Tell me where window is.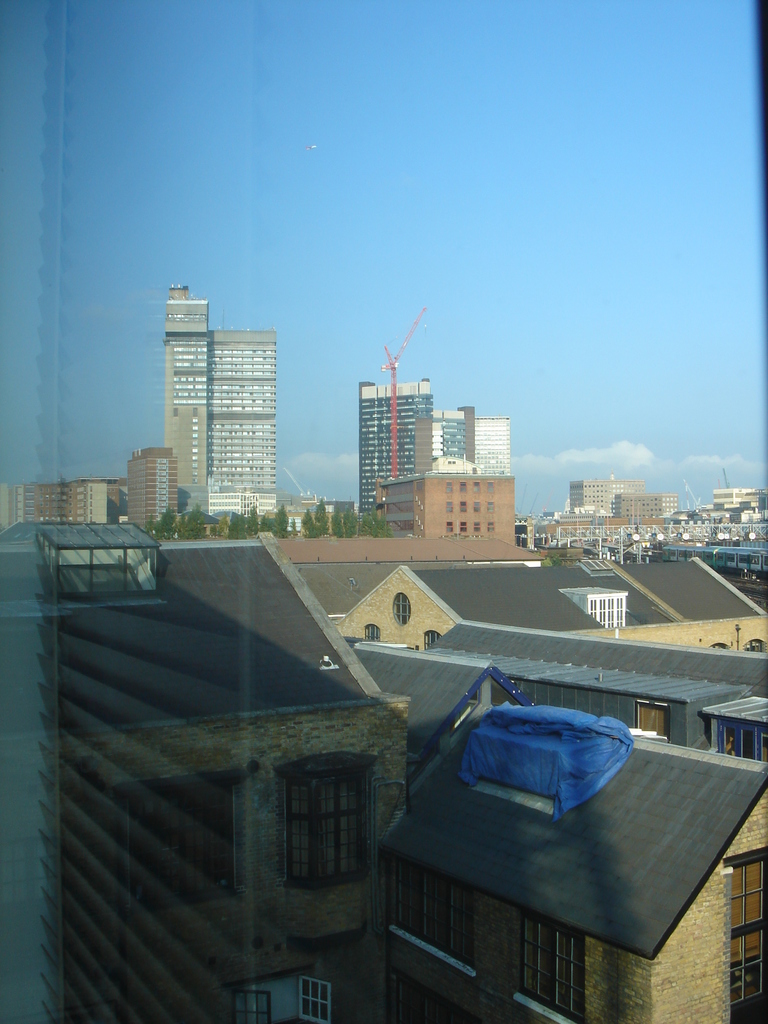
window is at x1=719 y1=856 x2=767 y2=1020.
